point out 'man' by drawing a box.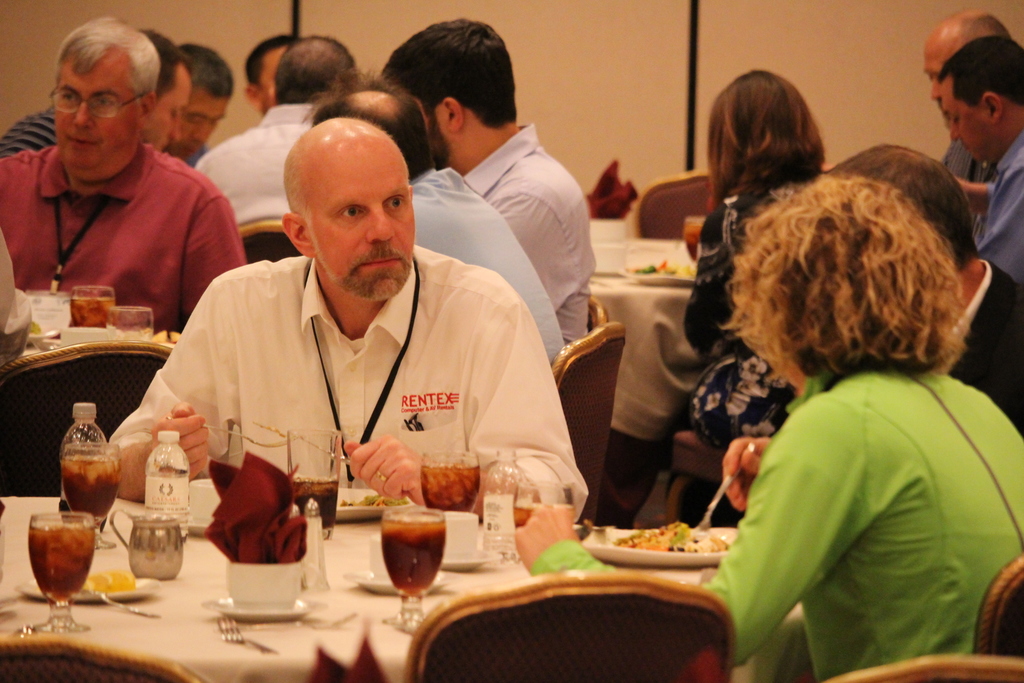
locate(0, 10, 246, 325).
